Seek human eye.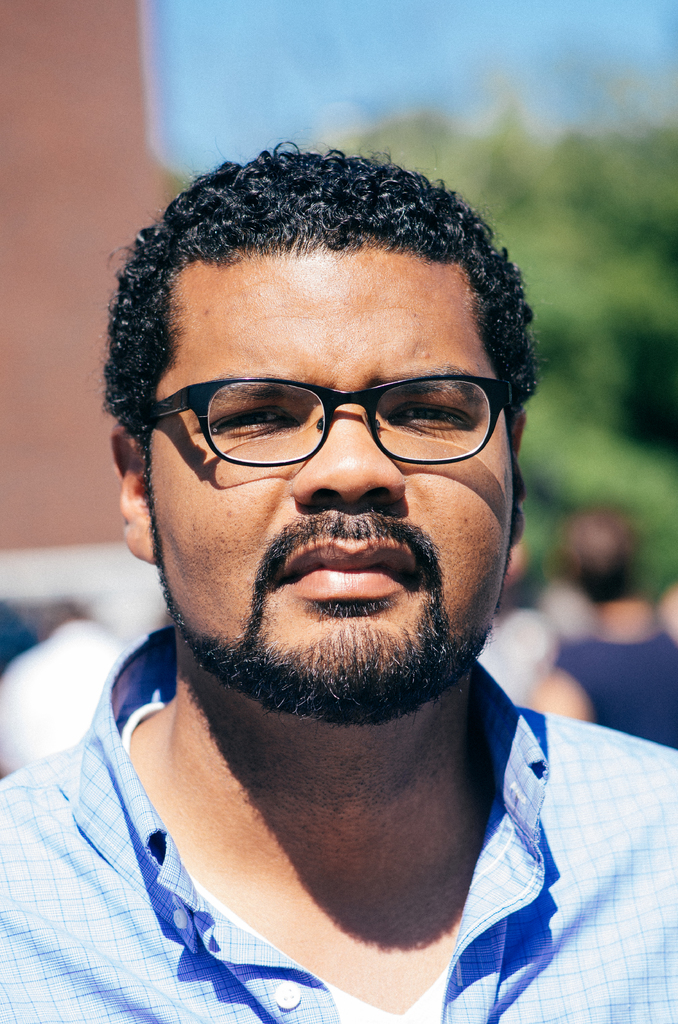
202/406/293/442.
